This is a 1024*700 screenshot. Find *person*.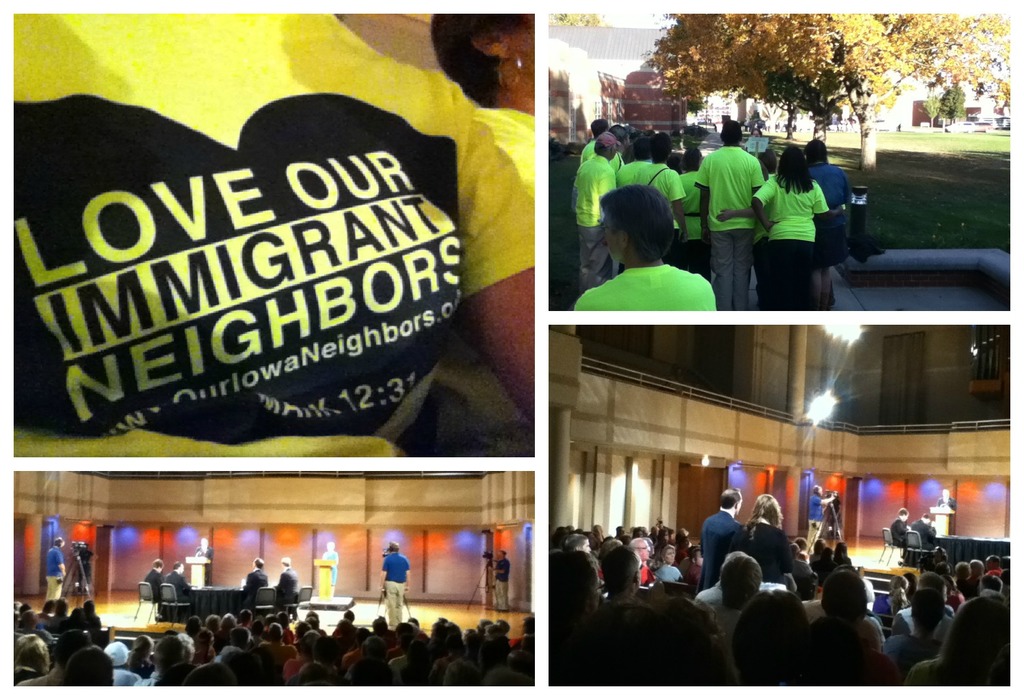
Bounding box: {"x1": 680, "y1": 149, "x2": 713, "y2": 270}.
